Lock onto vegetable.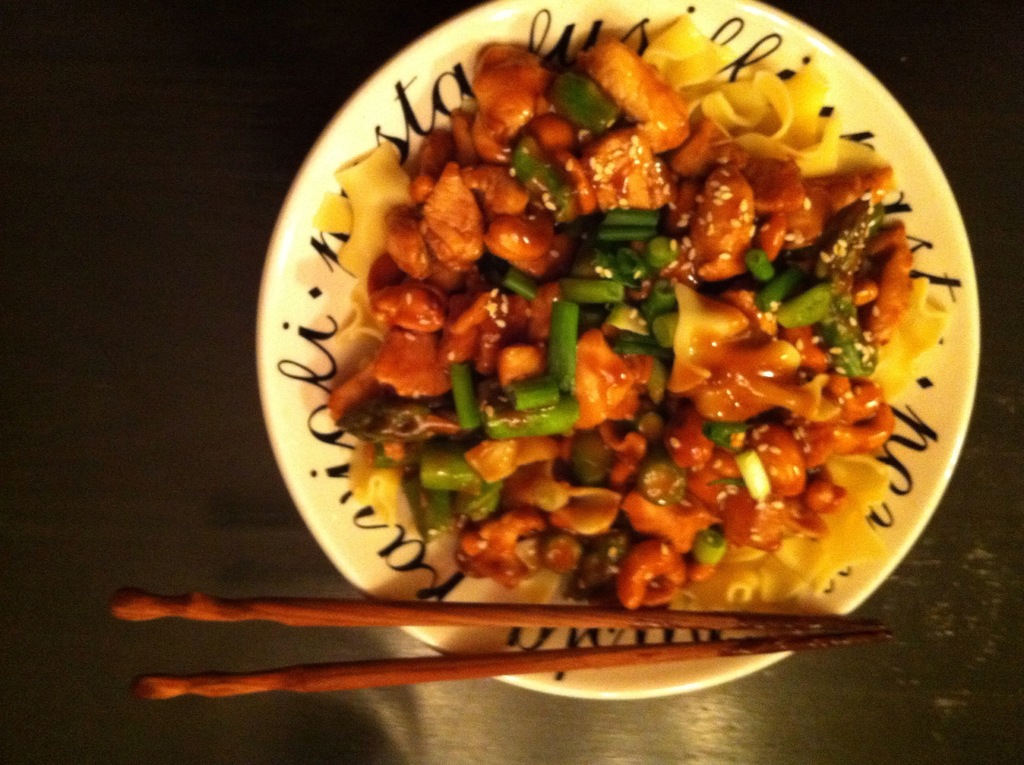
Locked: rect(492, 256, 541, 306).
